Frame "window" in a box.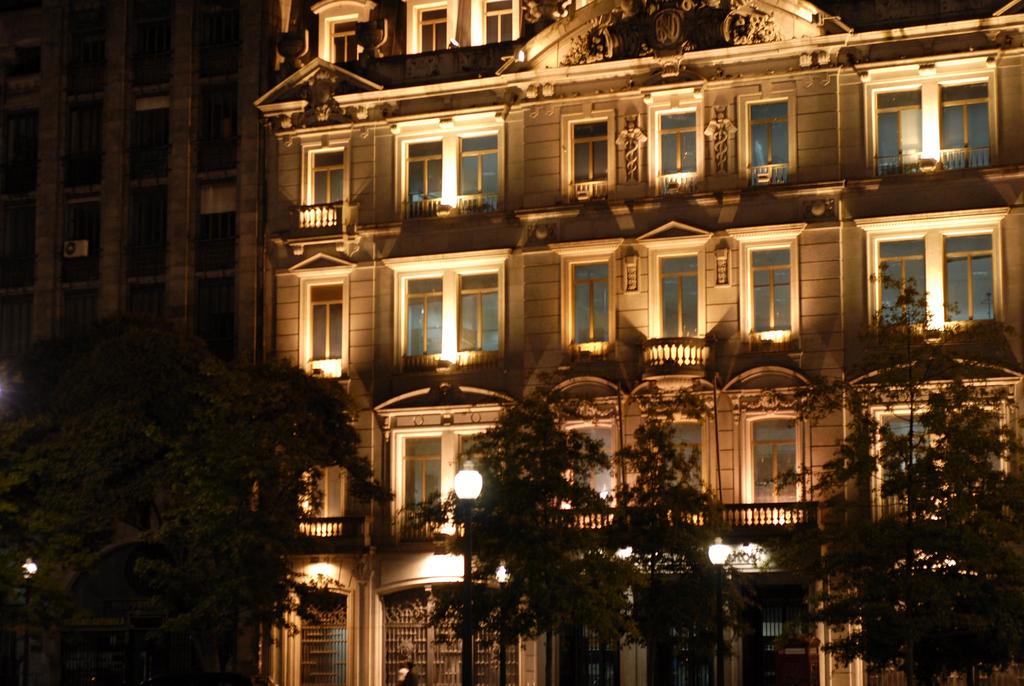
326/17/364/64.
